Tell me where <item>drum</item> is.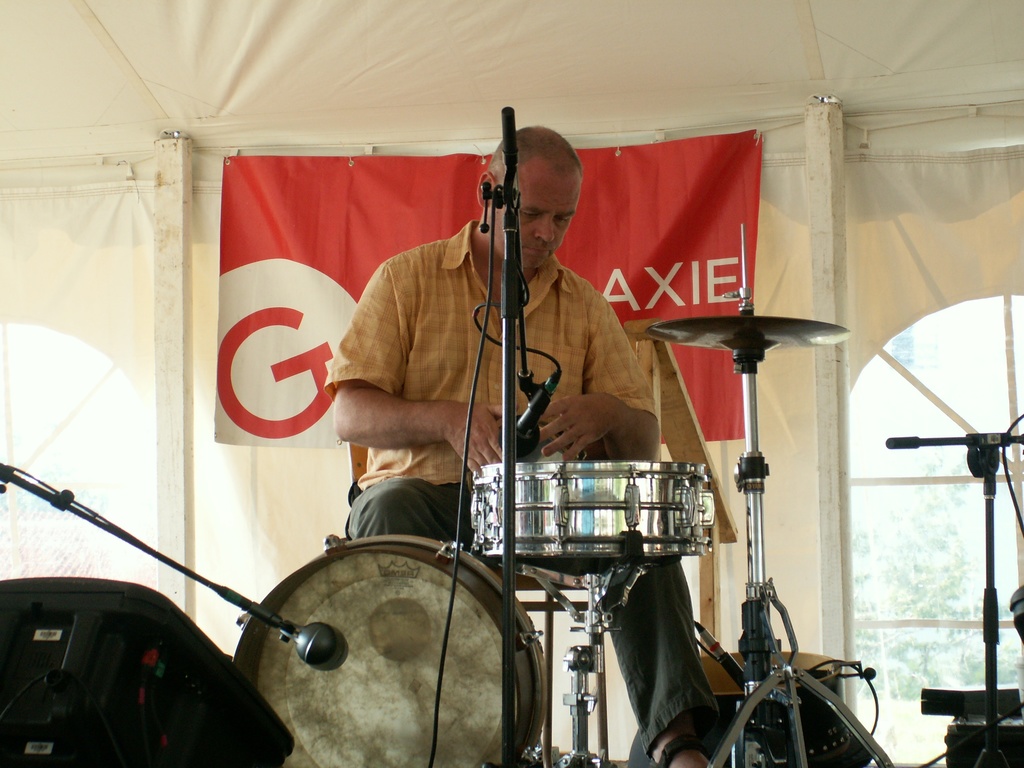
<item>drum</item> is at bbox=(228, 536, 541, 767).
